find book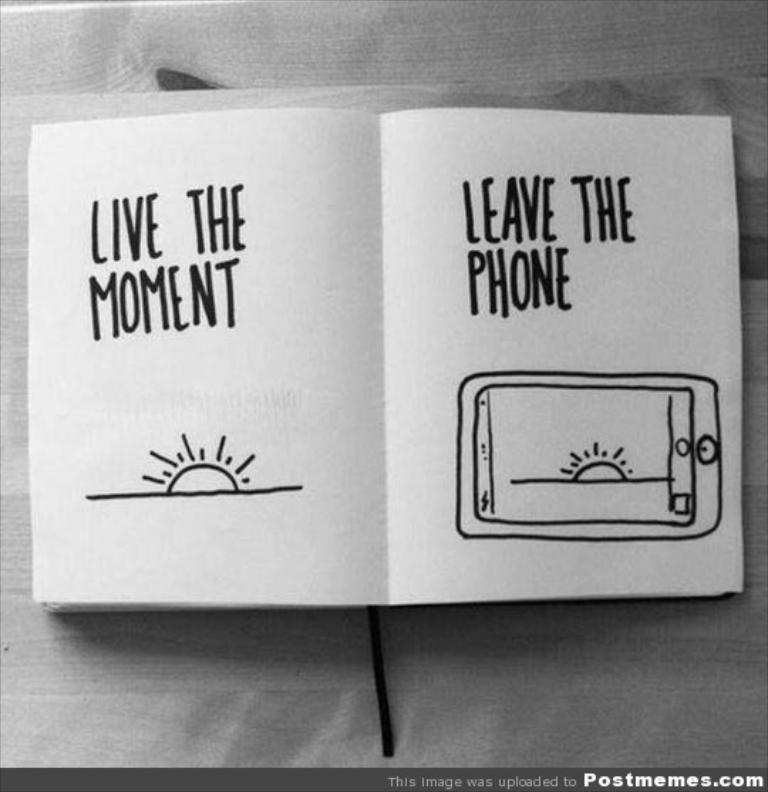
detection(24, 107, 744, 616)
